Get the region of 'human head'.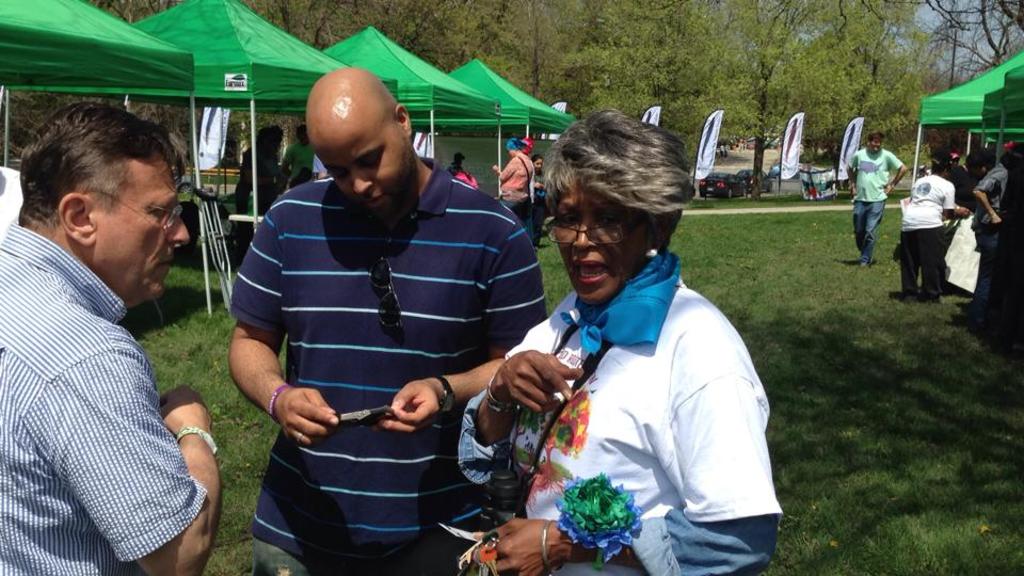
931 150 950 181.
